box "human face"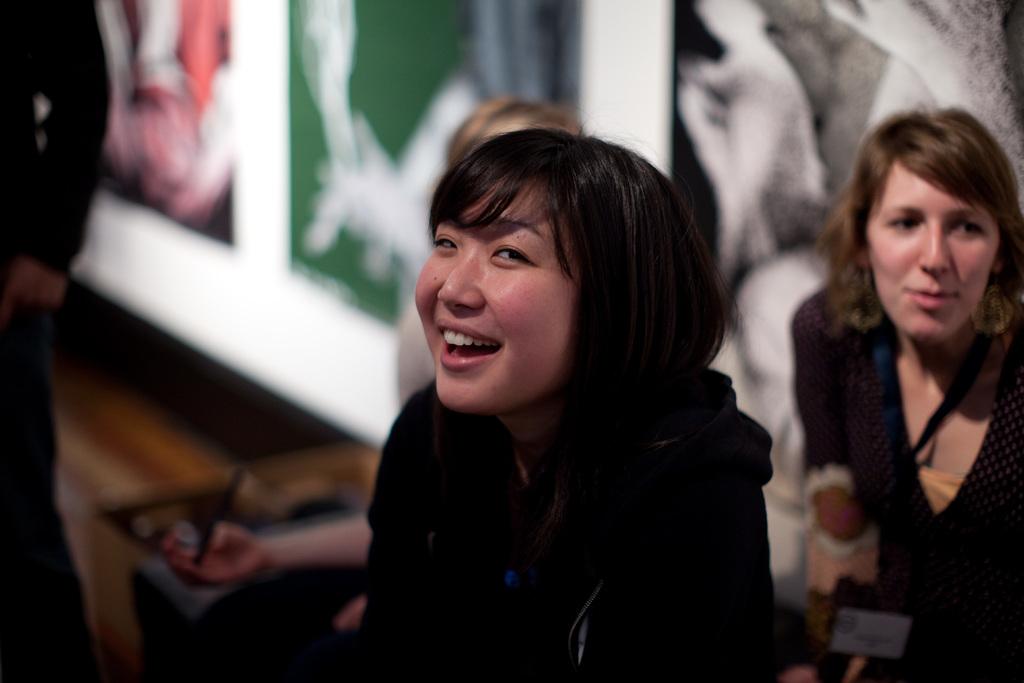
BBox(412, 182, 580, 411)
